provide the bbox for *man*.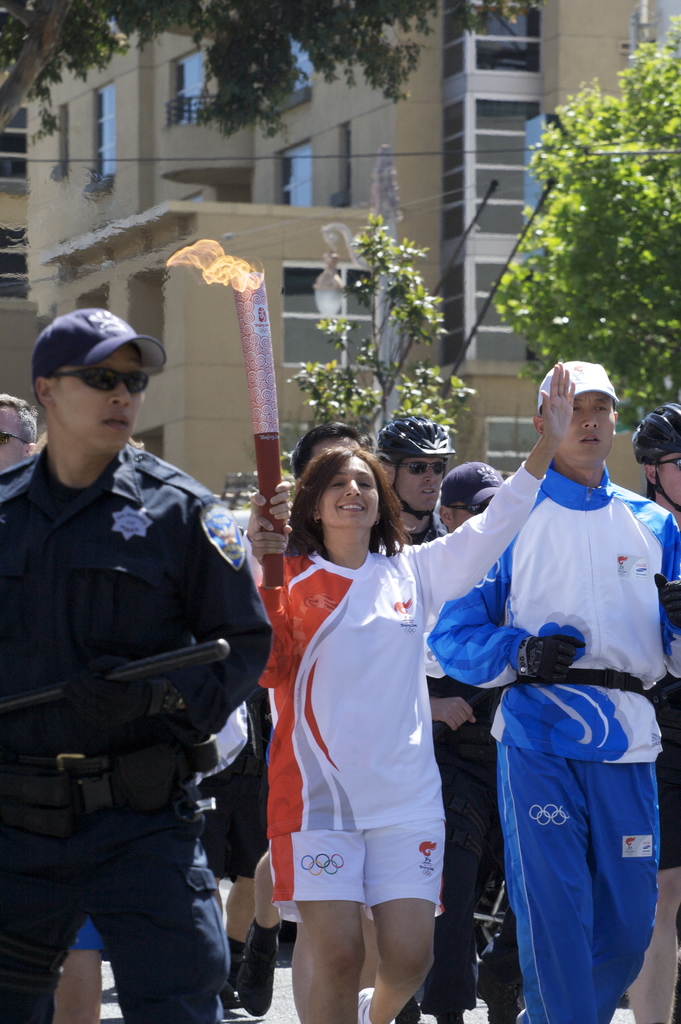
region(628, 403, 680, 1023).
